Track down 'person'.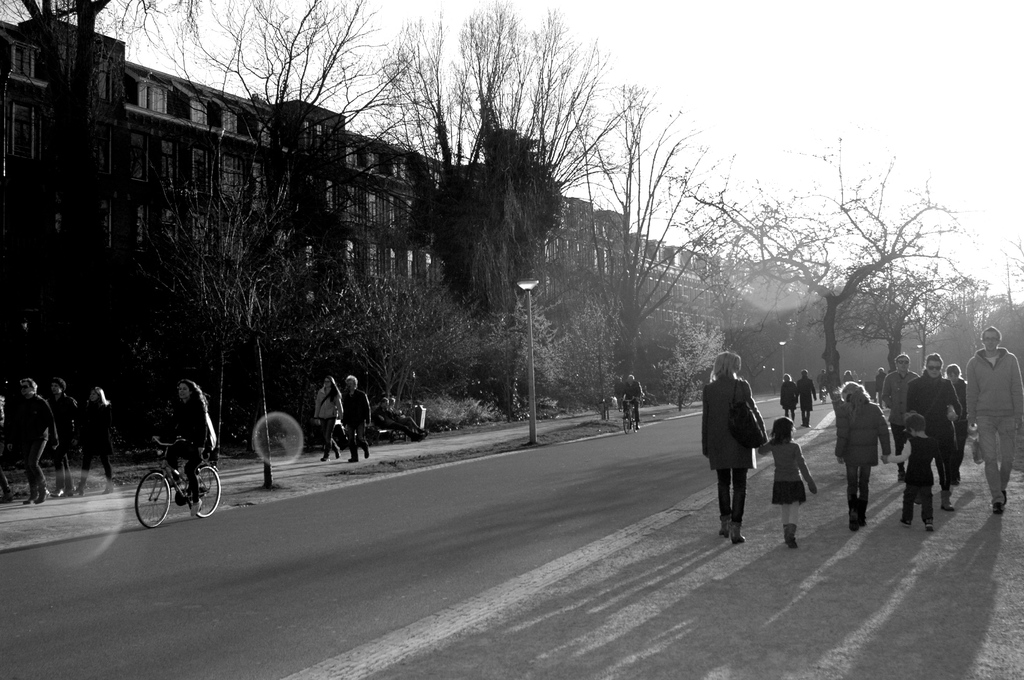
Tracked to box=[912, 353, 961, 512].
